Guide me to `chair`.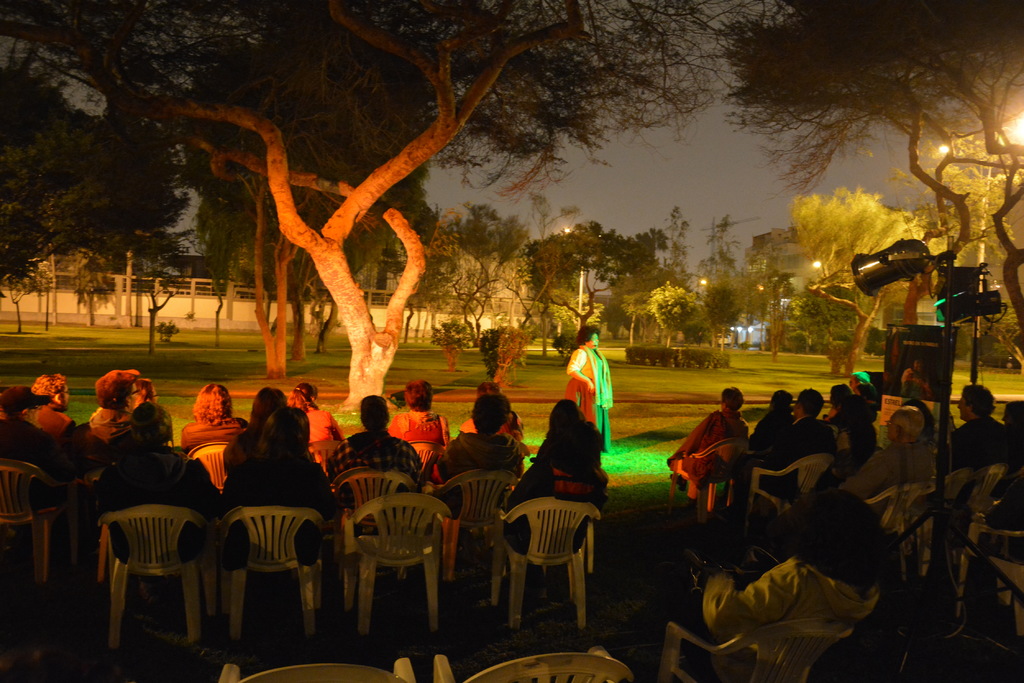
Guidance: rect(218, 507, 332, 637).
